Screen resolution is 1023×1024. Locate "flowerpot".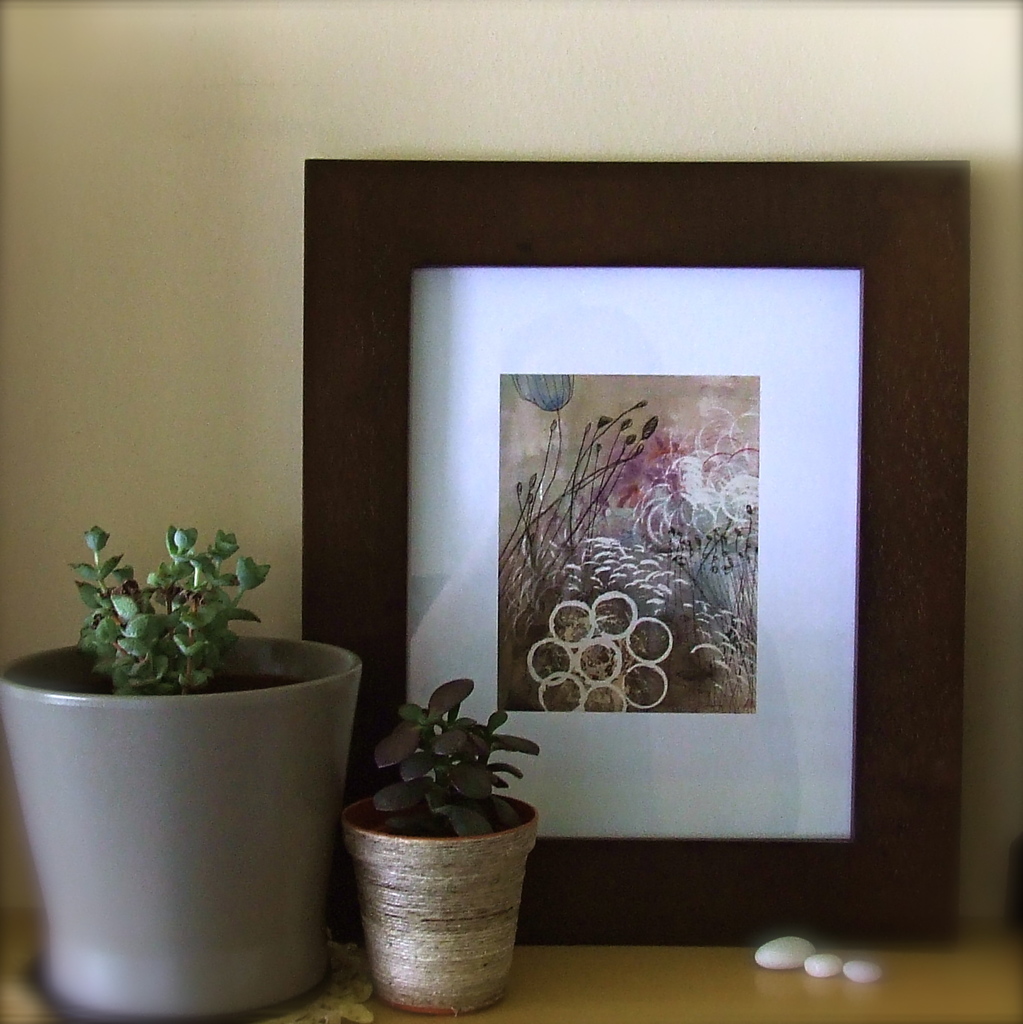
16,568,354,1014.
